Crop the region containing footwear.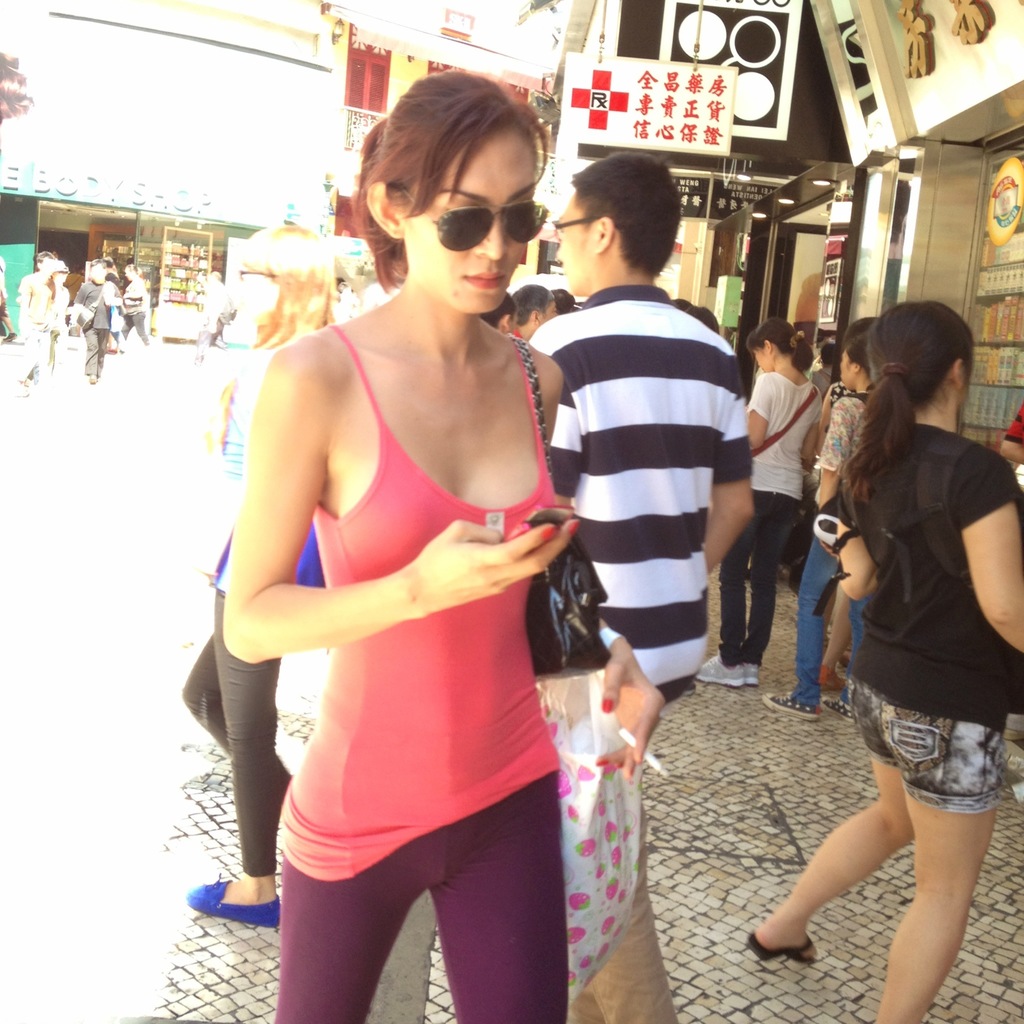
Crop region: [left=769, top=693, right=821, bottom=721].
